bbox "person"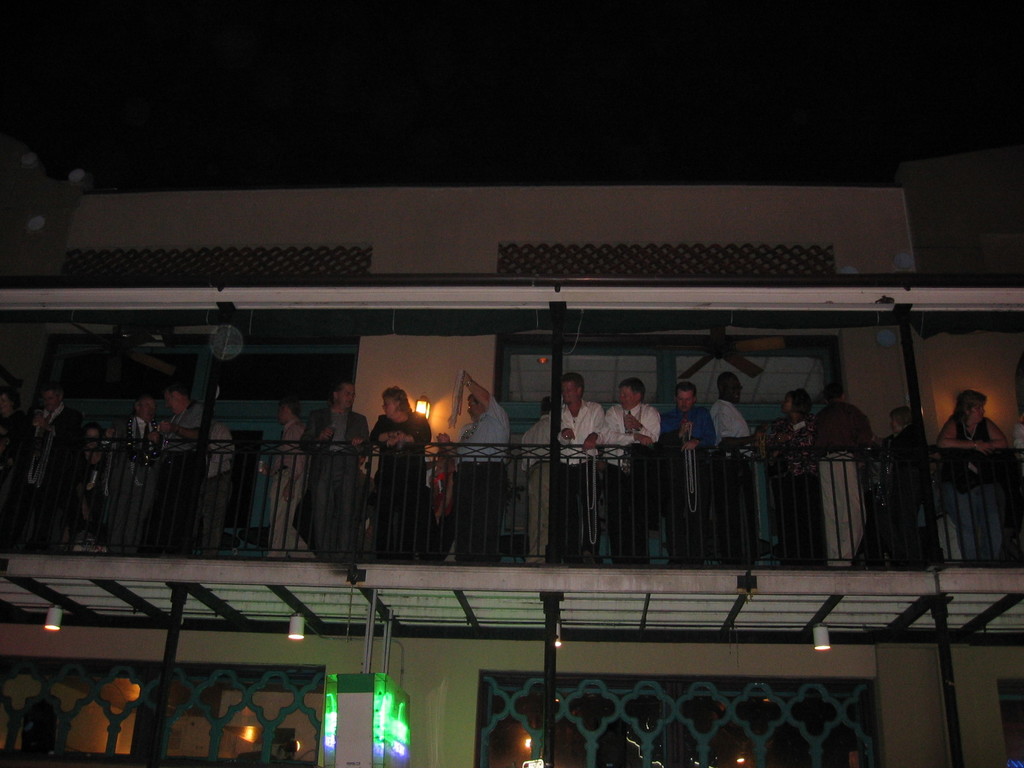
<box>297,382,370,557</box>
